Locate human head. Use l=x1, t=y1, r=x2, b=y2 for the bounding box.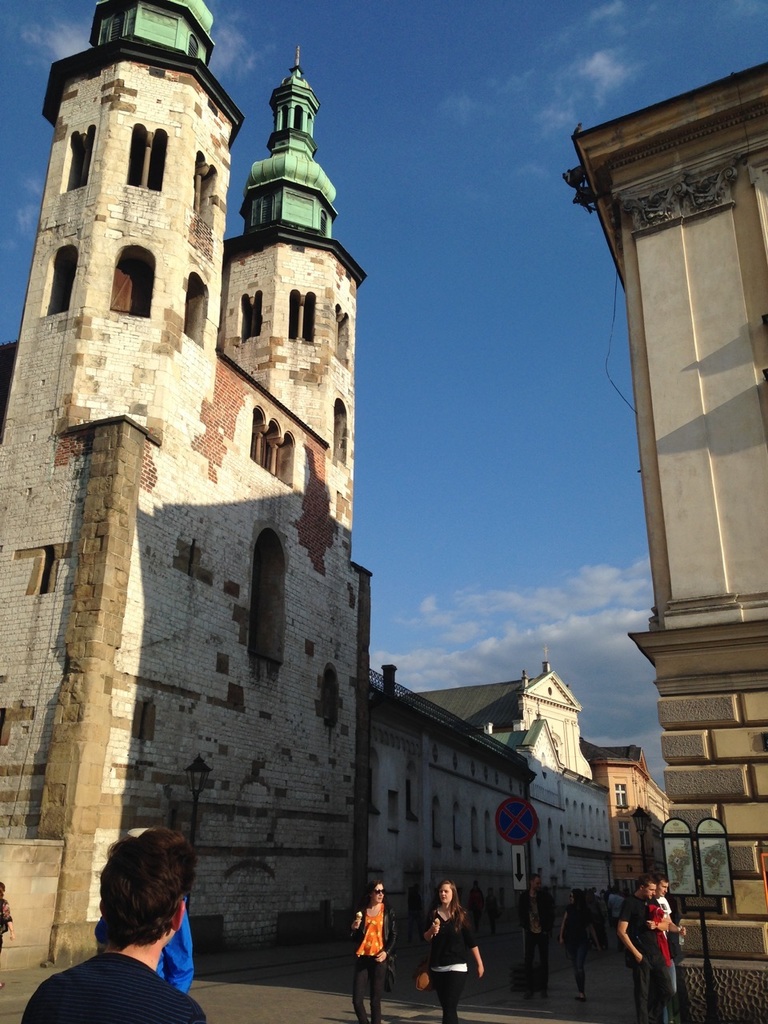
l=651, t=871, r=669, b=898.
